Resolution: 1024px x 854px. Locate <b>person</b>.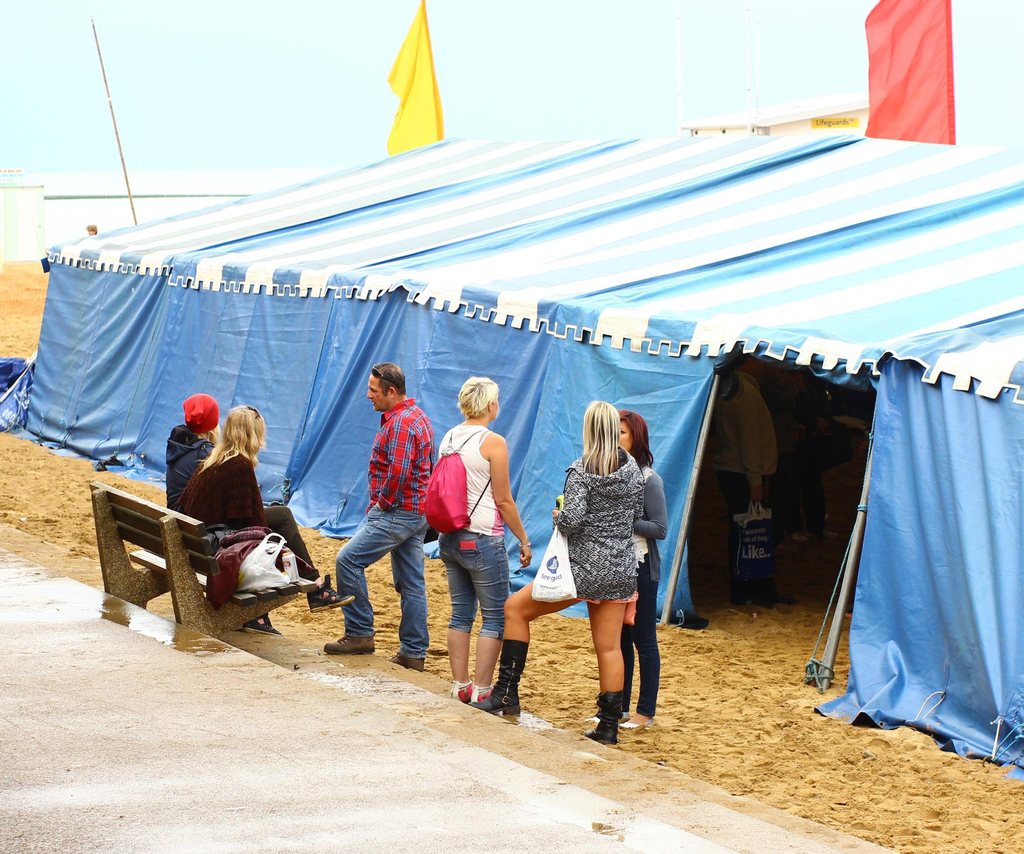
170, 393, 312, 594.
